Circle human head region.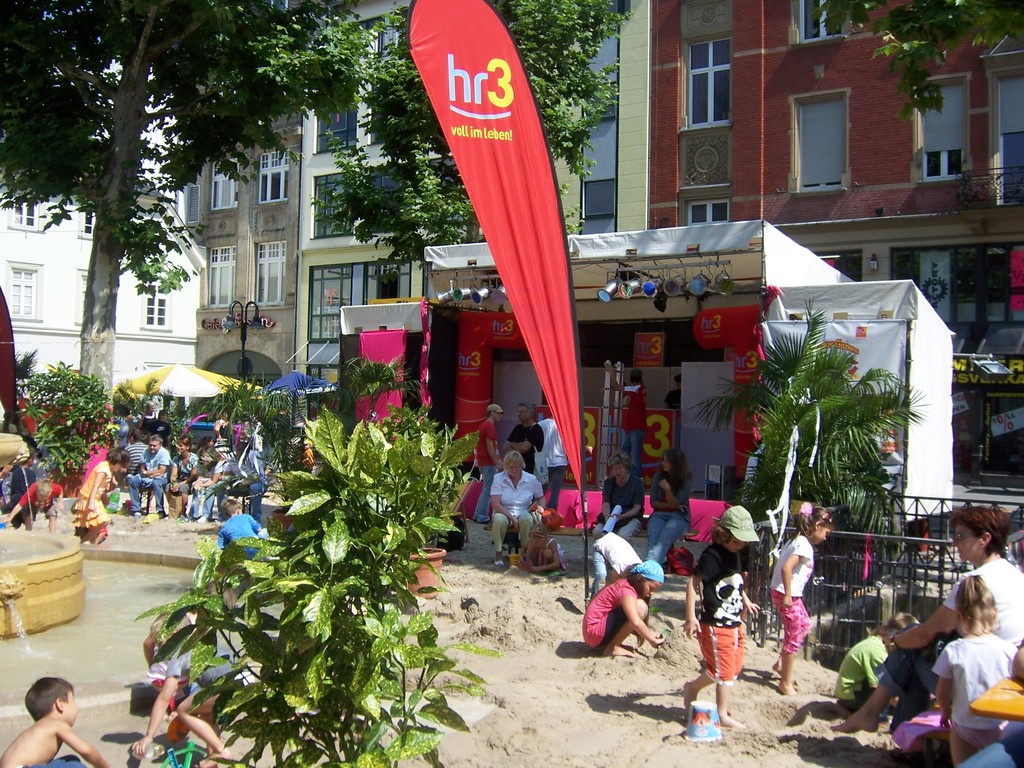
Region: rect(232, 442, 250, 466).
